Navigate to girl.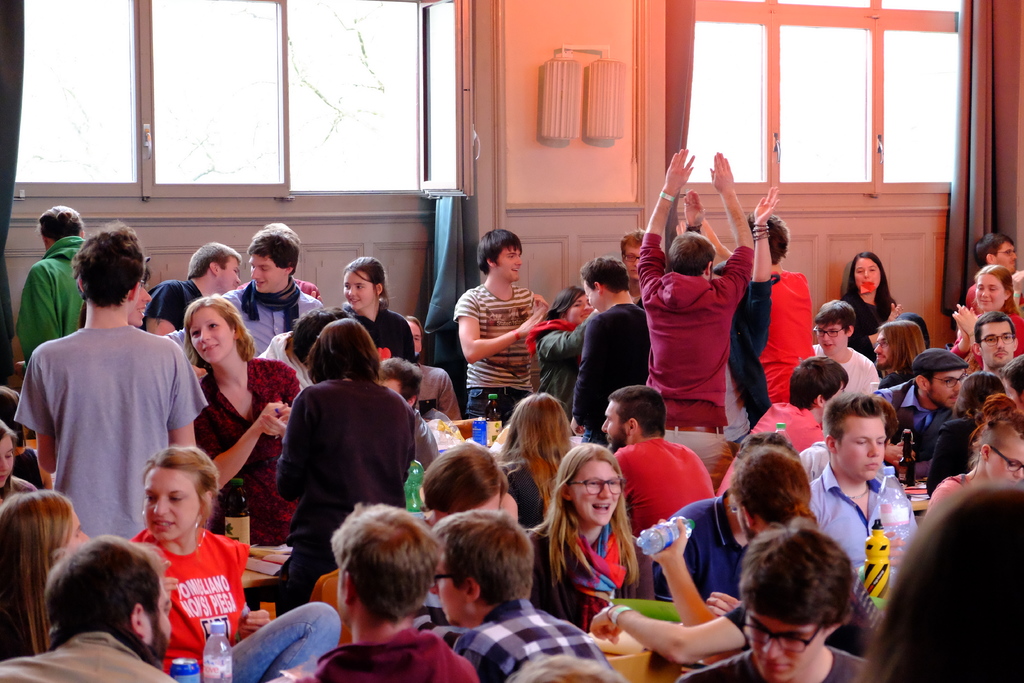
Navigation target: box=[941, 259, 1022, 372].
